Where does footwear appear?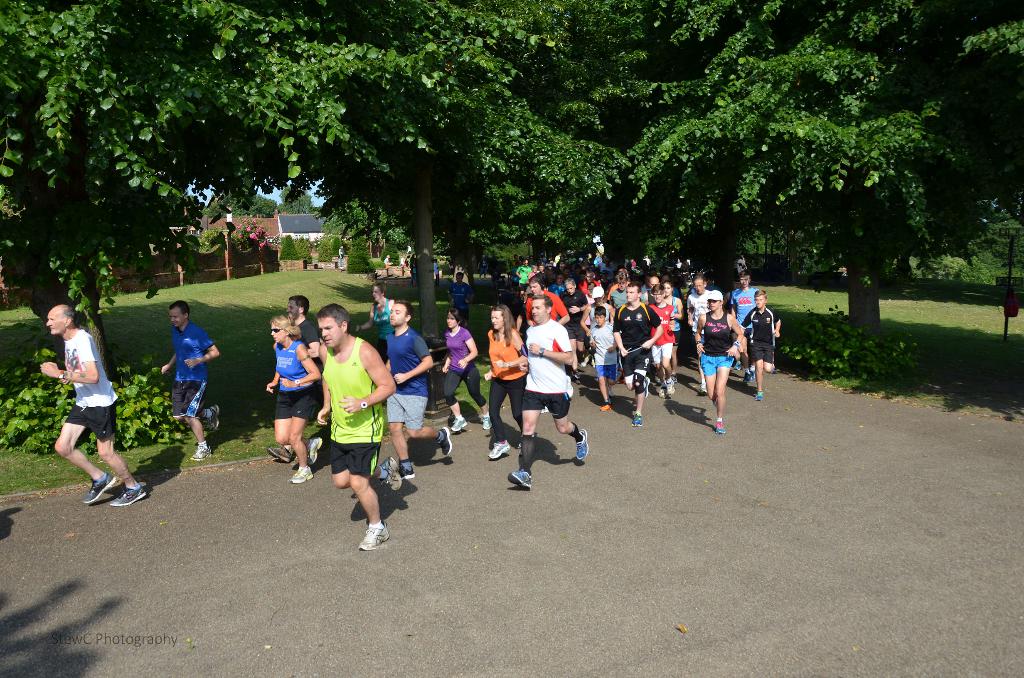
Appears at (643, 377, 650, 400).
